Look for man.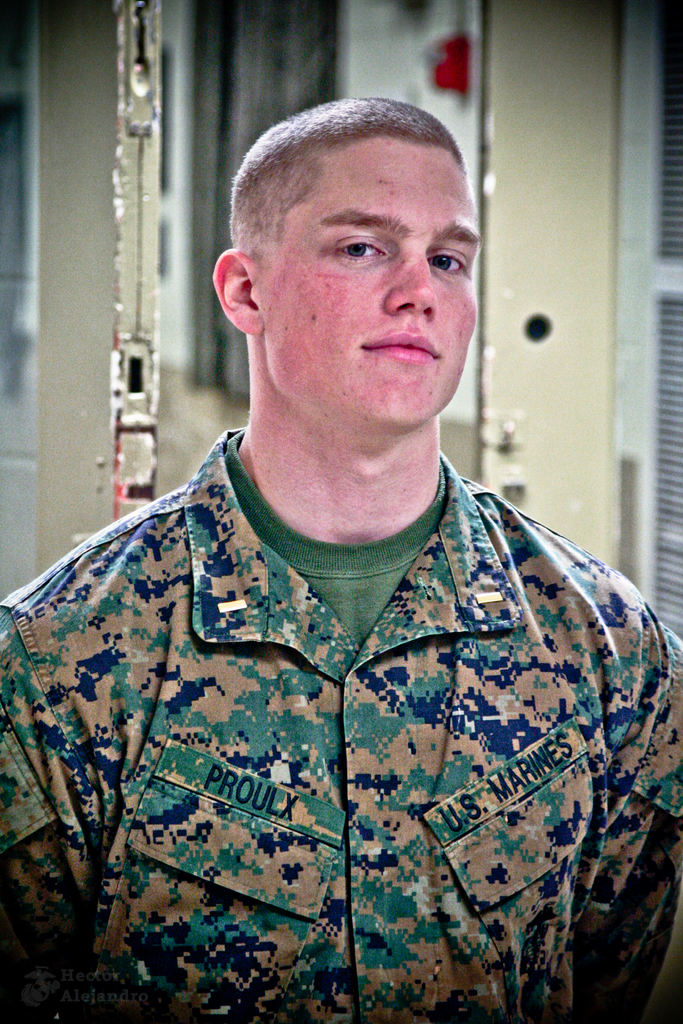
Found: region(18, 96, 675, 989).
